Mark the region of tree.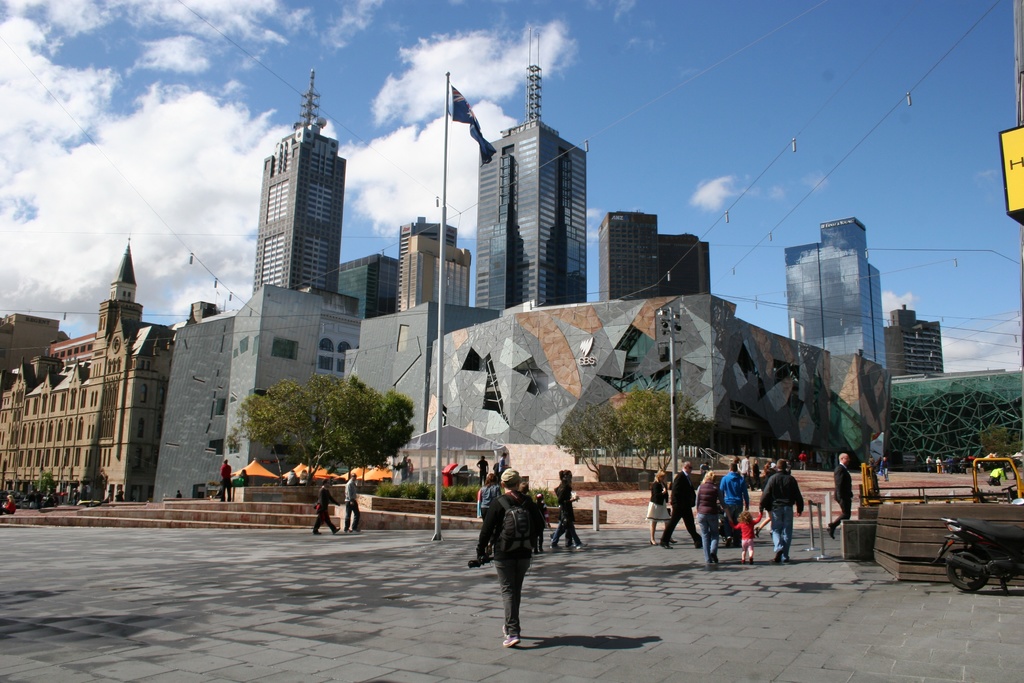
Region: x1=344, y1=424, x2=394, y2=482.
